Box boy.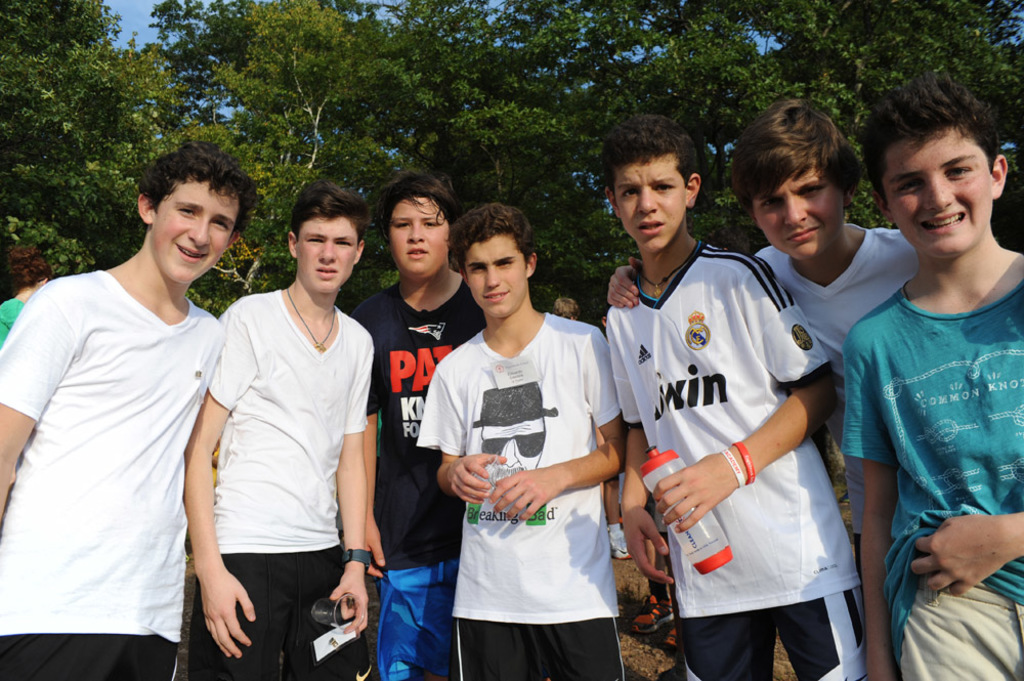
crop(601, 111, 873, 680).
